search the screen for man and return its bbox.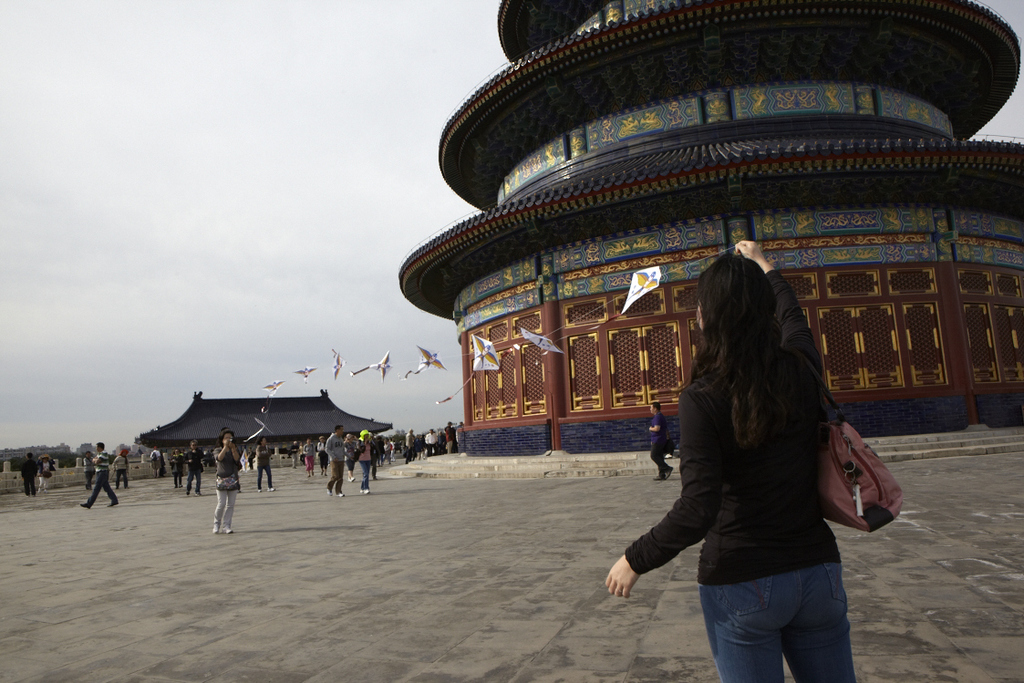
Found: (648,398,675,482).
